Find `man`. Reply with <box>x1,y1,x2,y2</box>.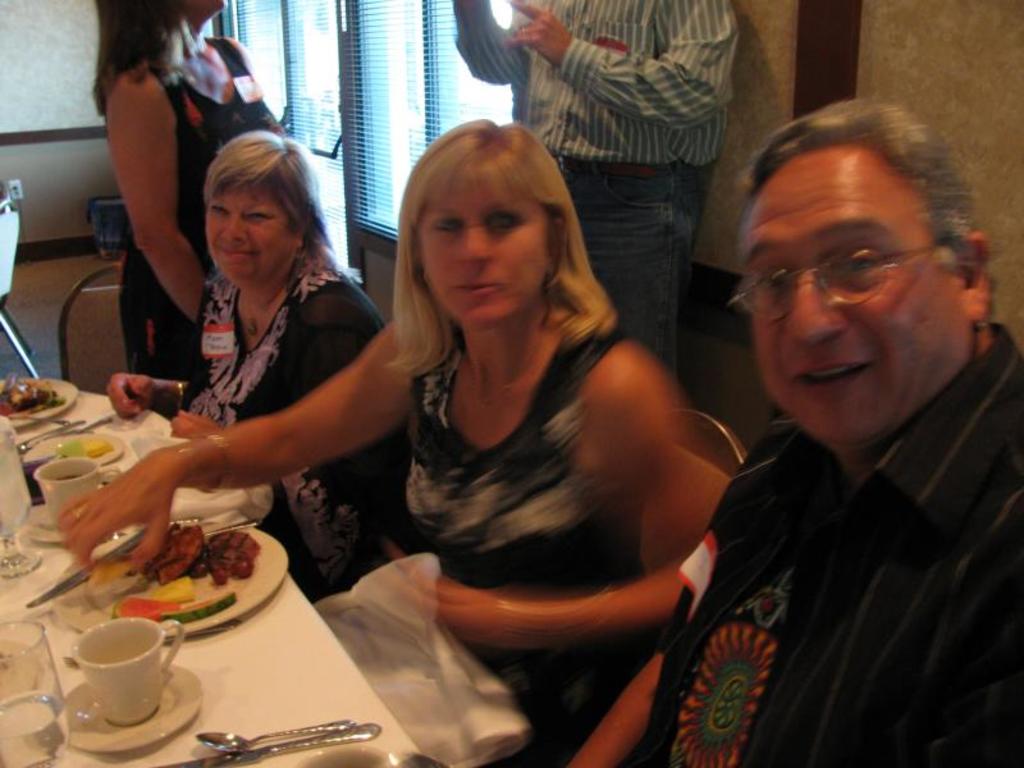
<box>628,97,1023,740</box>.
